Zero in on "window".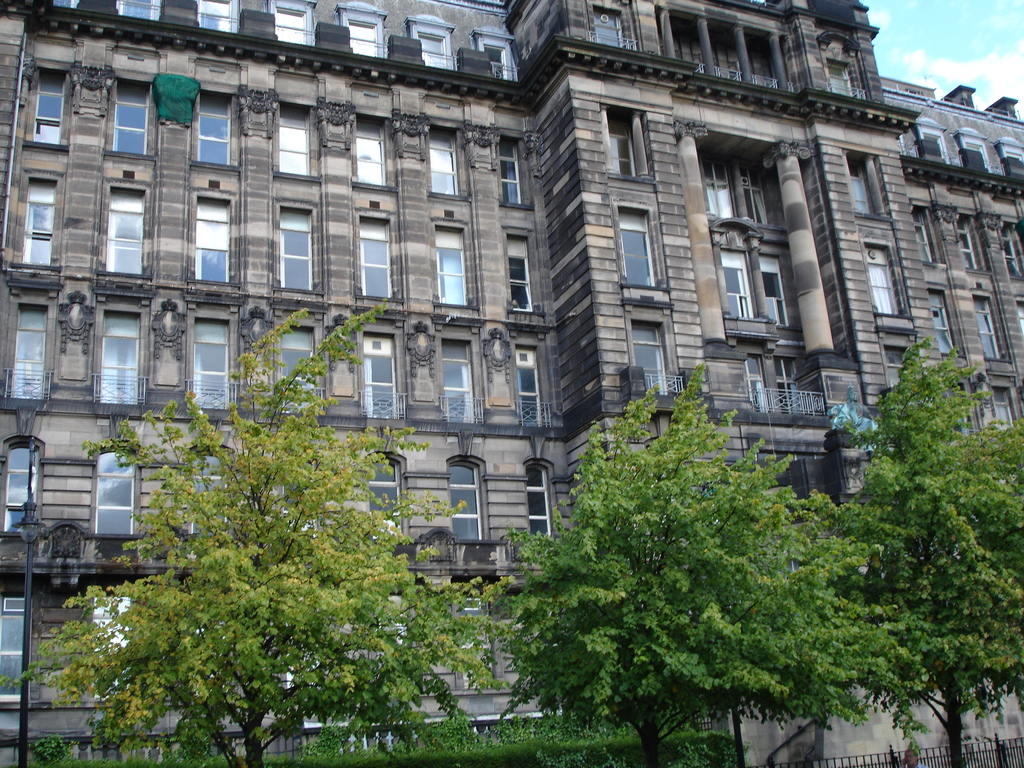
Zeroed in: <bbox>4, 439, 38, 532</bbox>.
